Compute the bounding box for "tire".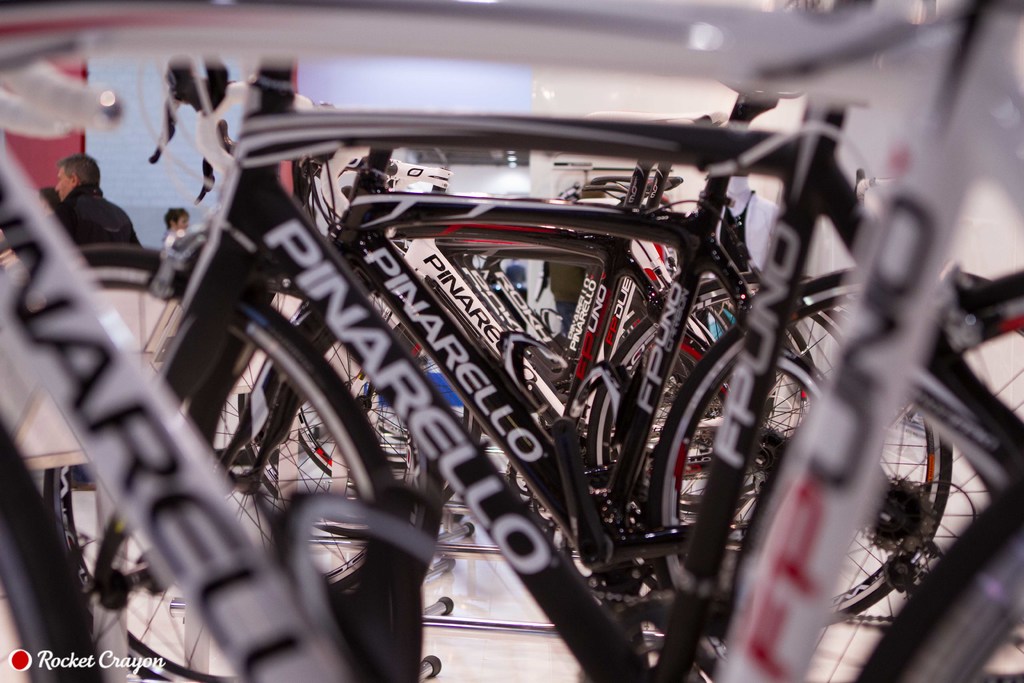
pyautogui.locateOnScreen(296, 337, 405, 477).
